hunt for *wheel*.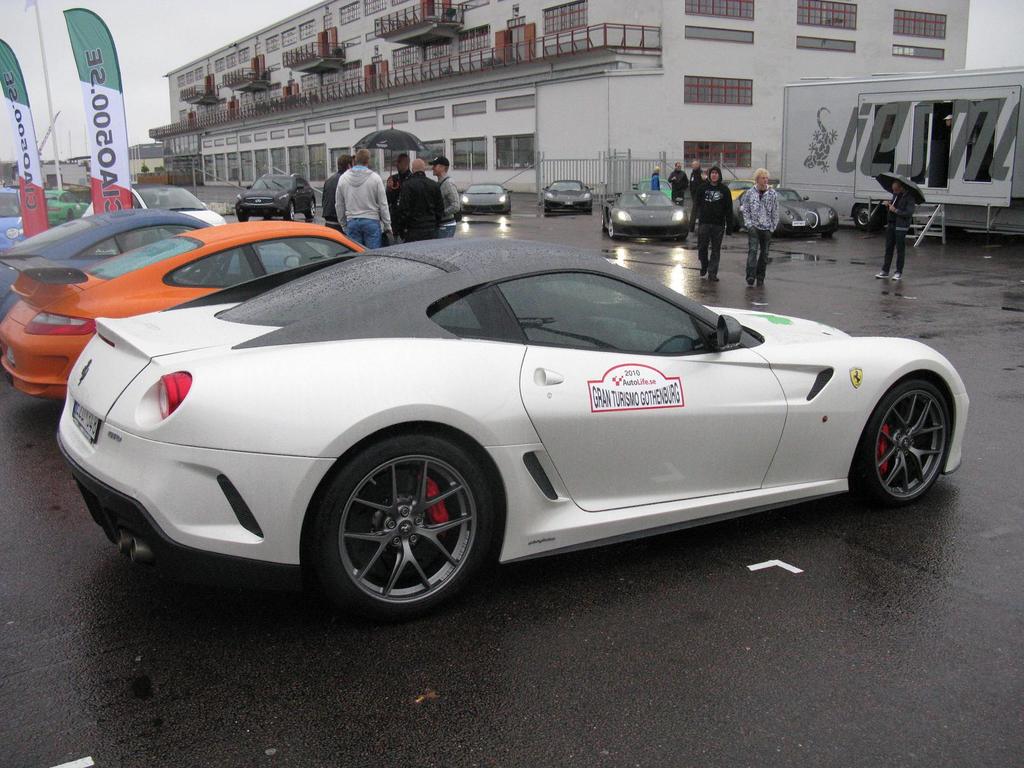
Hunted down at 311/437/490/609.
